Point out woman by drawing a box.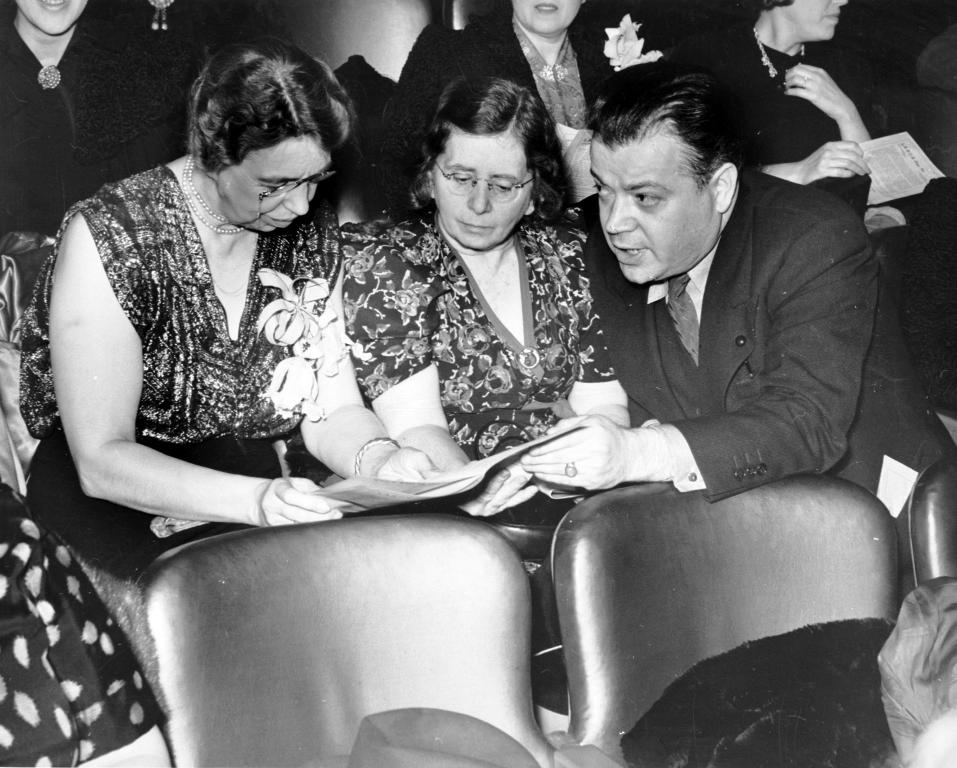
[19,43,445,584].
